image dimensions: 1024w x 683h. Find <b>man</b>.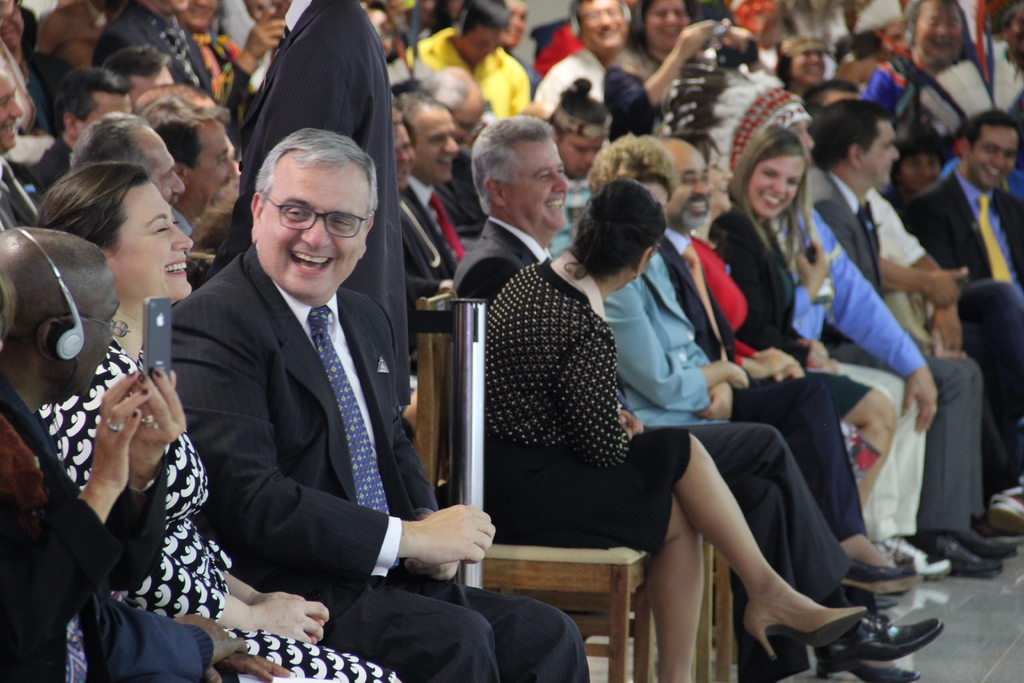
[880,0,993,154].
